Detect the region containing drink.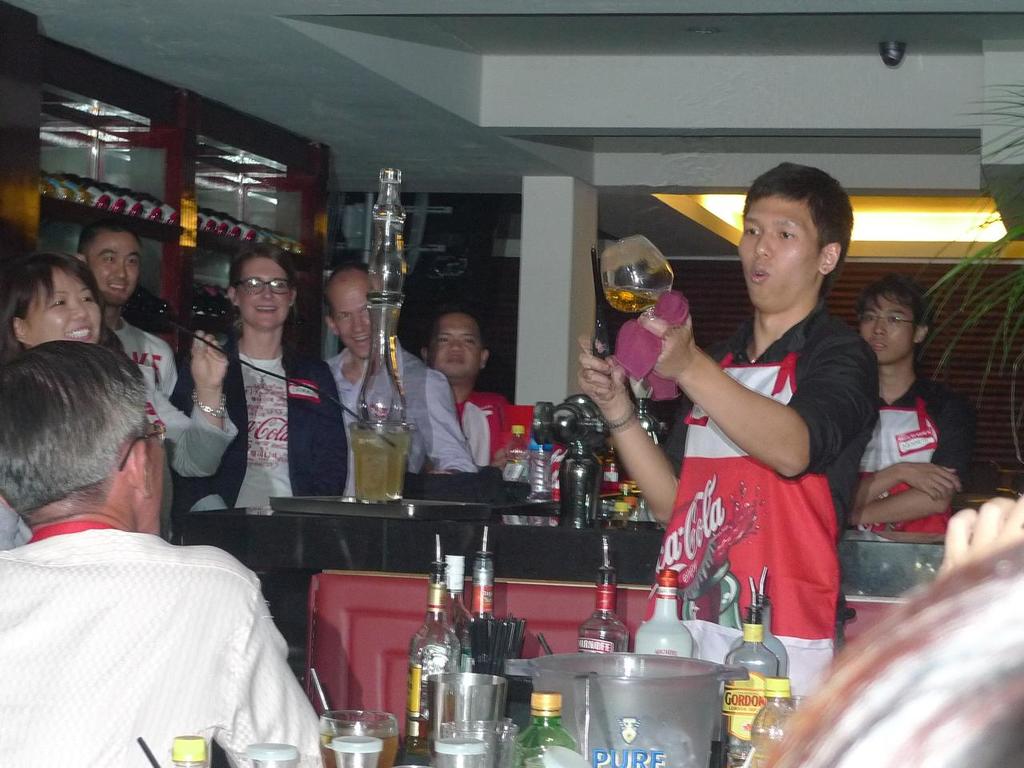
[left=318, top=738, right=398, bottom=767].
